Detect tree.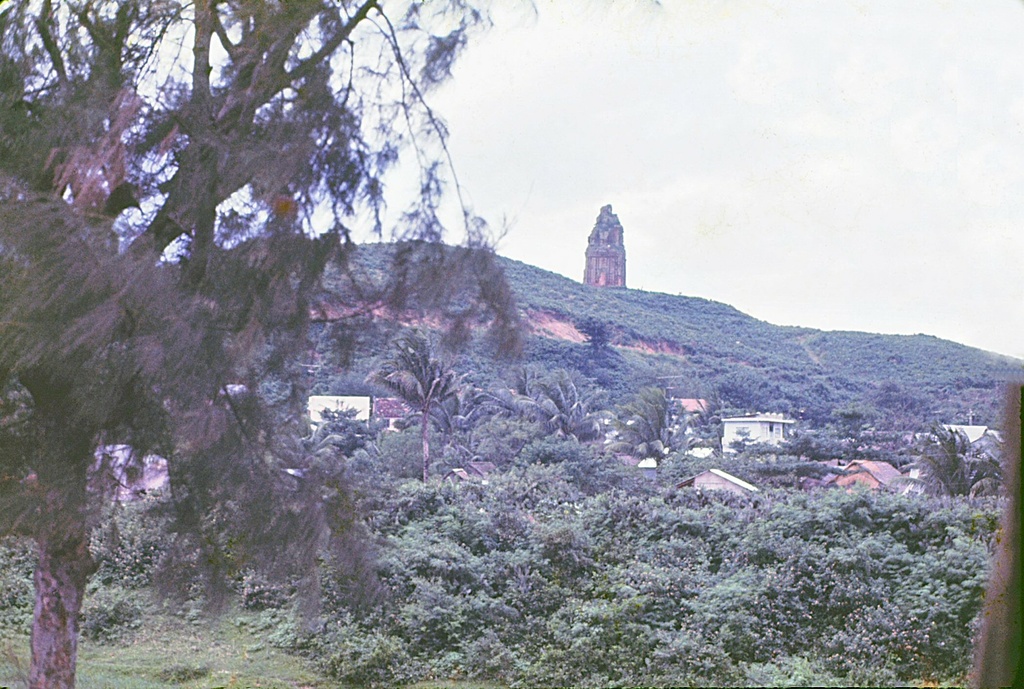
Detected at box=[0, 0, 529, 688].
